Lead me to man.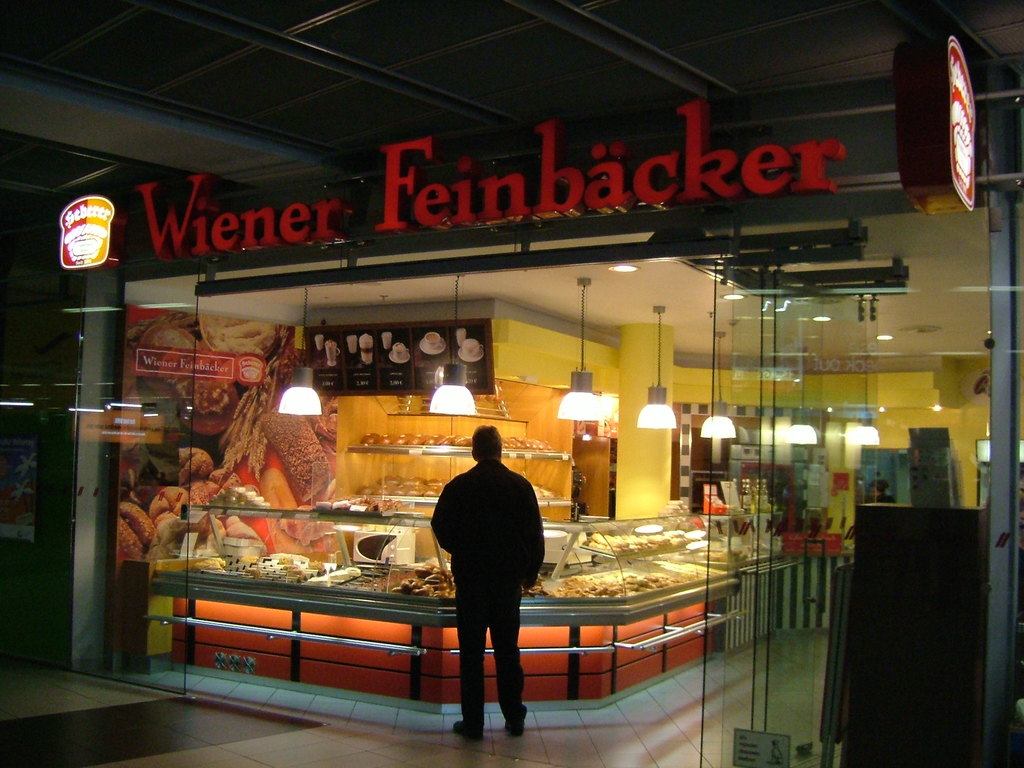
Lead to 427,417,546,732.
